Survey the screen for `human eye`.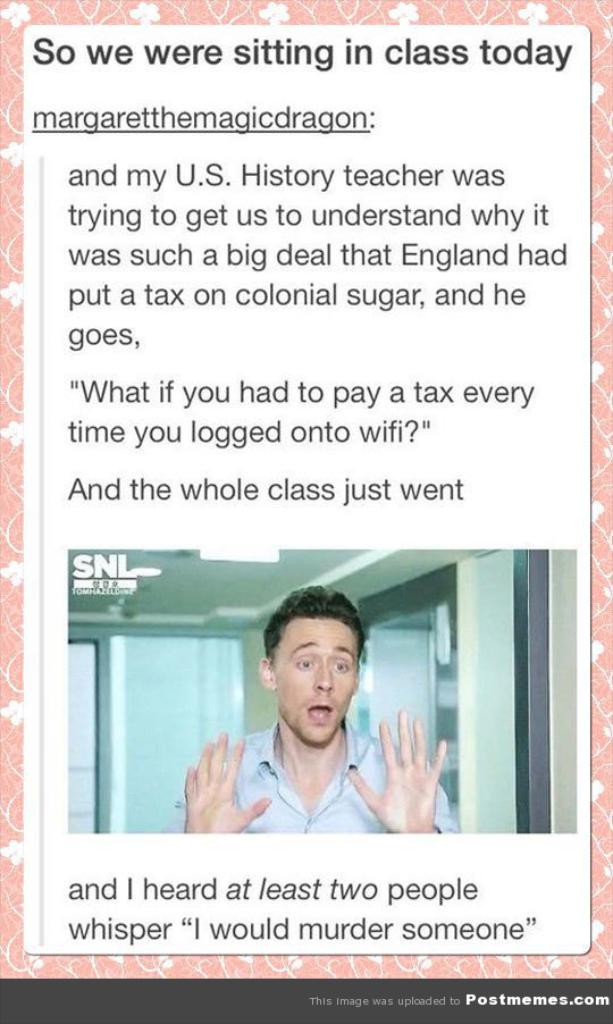
Survey found: <bbox>331, 657, 350, 672</bbox>.
